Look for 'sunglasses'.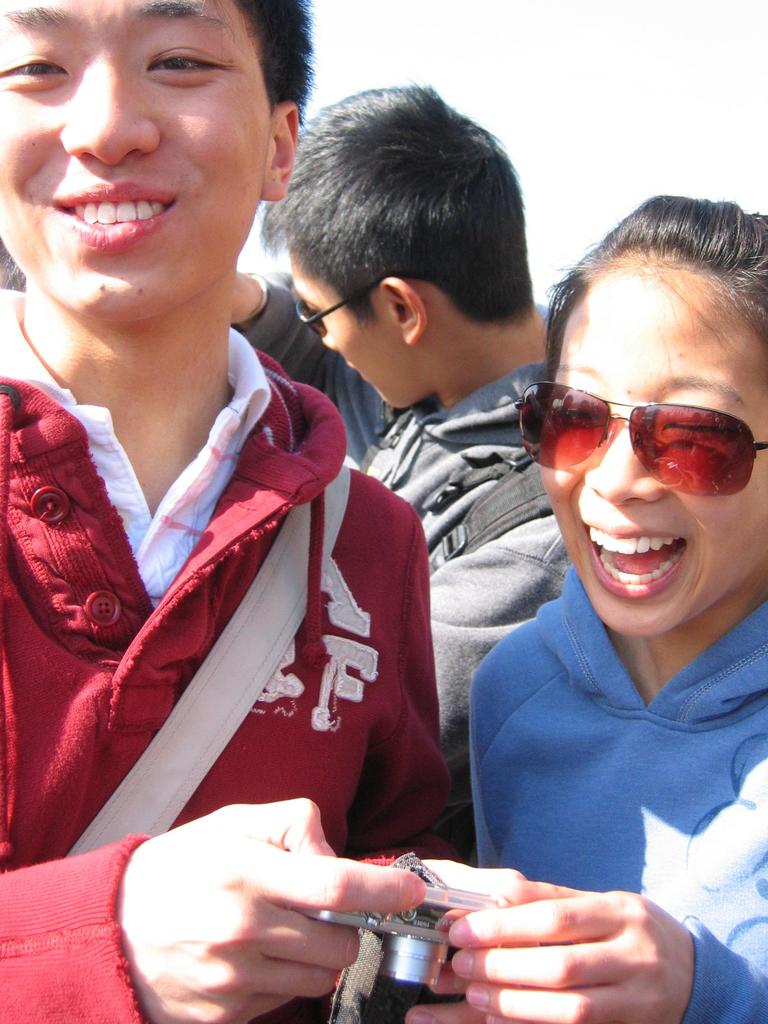
Found: {"x1": 285, "y1": 284, "x2": 365, "y2": 344}.
